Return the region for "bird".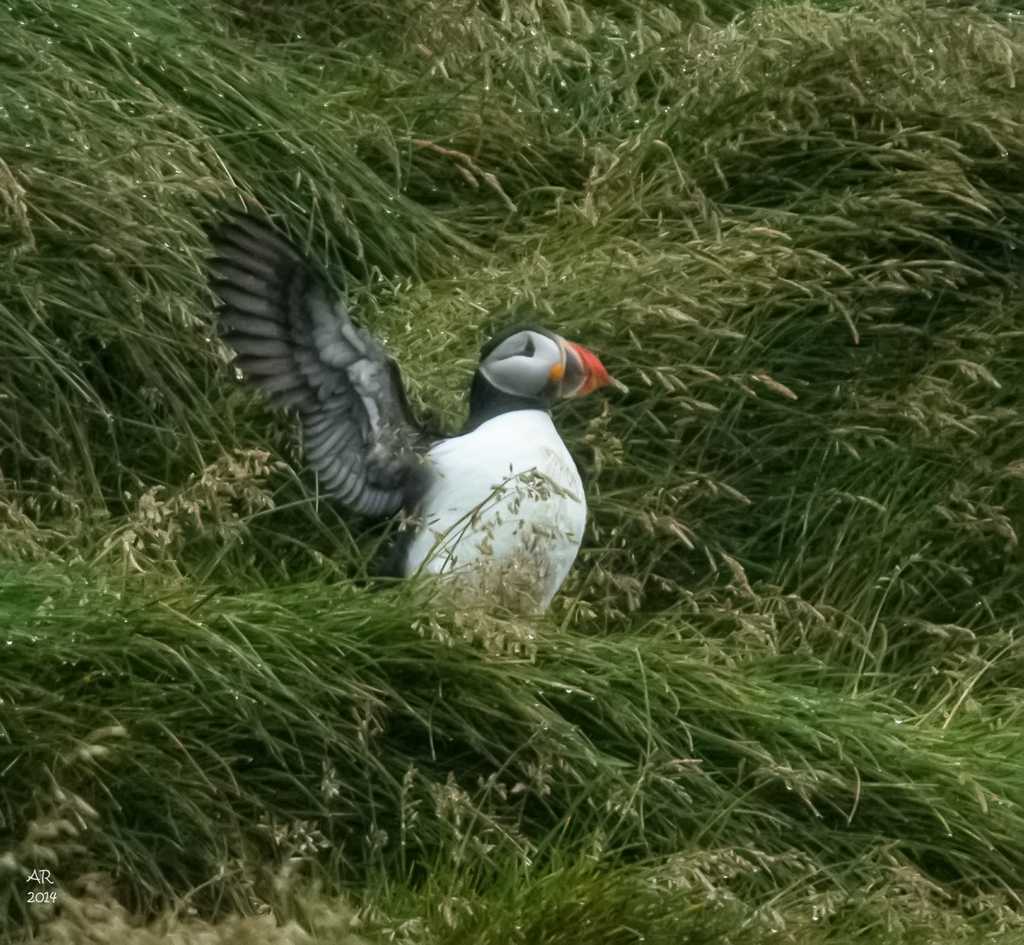
rect(204, 190, 634, 634).
